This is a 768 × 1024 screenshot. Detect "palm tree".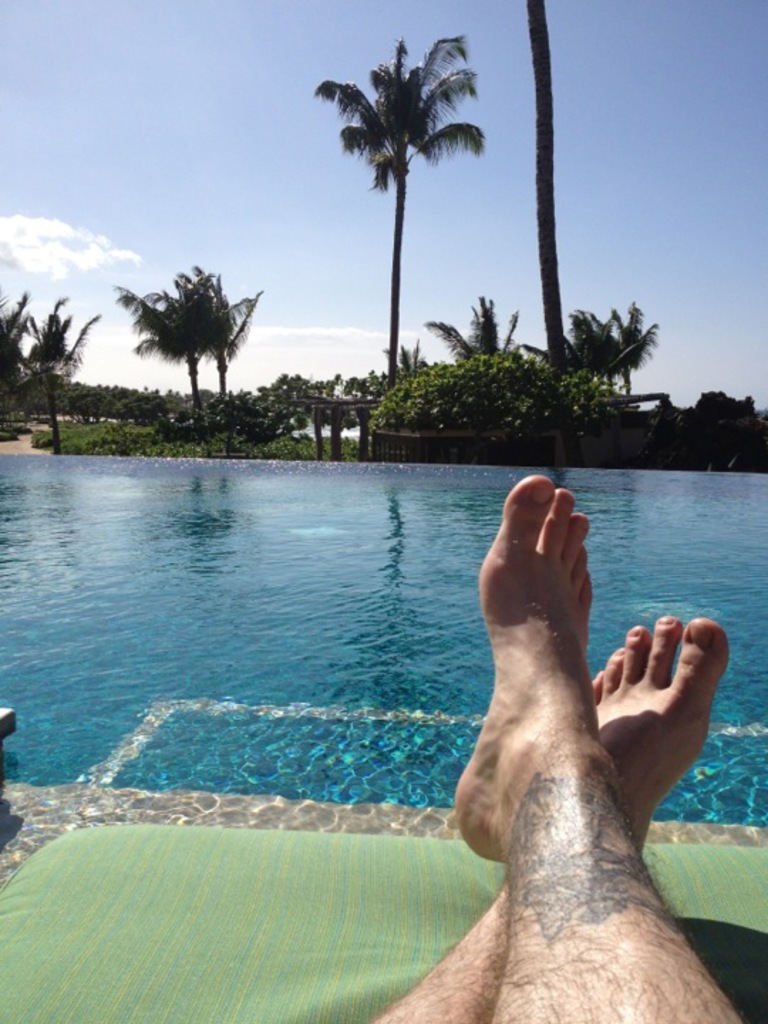
[left=151, top=260, right=209, bottom=438].
